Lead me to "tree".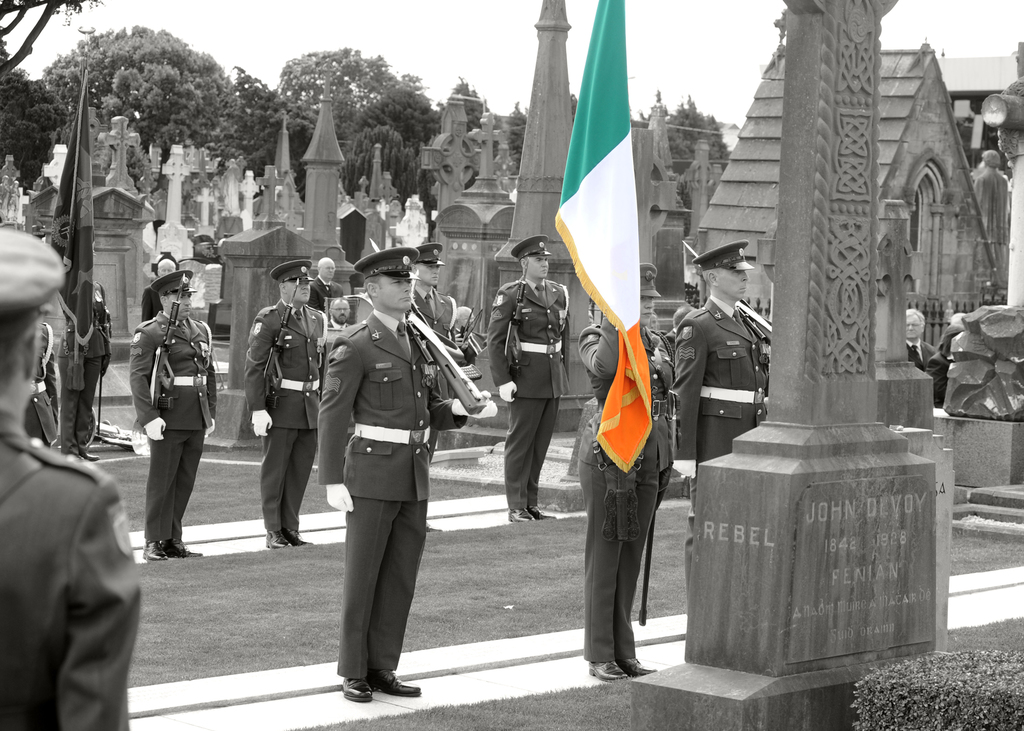
Lead to bbox=[633, 84, 724, 223].
